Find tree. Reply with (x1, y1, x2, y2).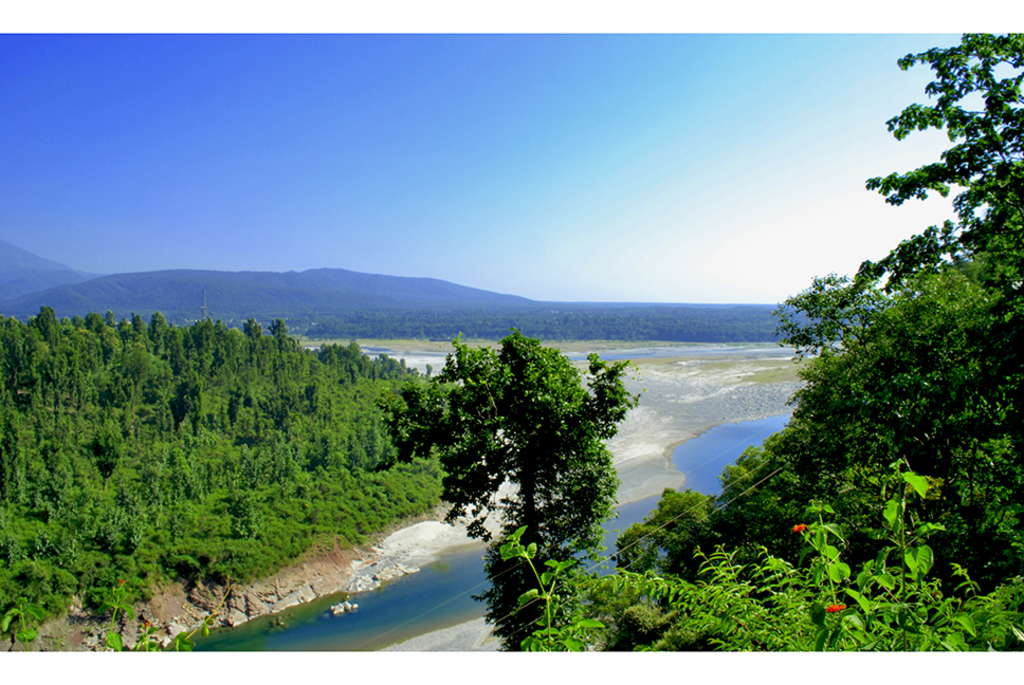
(761, 208, 968, 364).
